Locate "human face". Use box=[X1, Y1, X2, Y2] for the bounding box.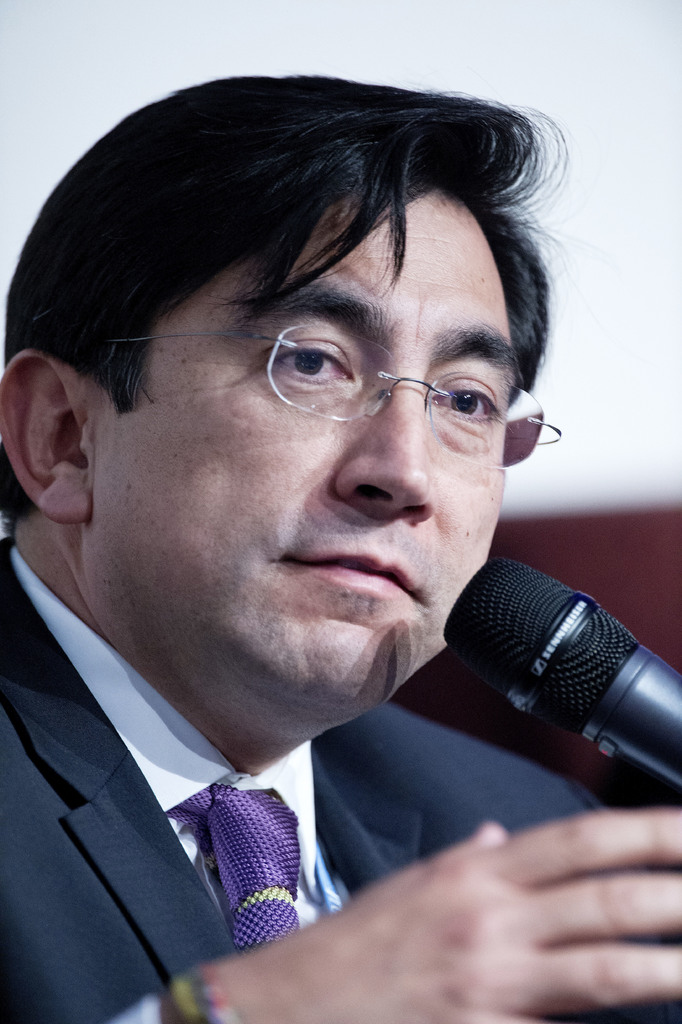
box=[100, 175, 522, 726].
